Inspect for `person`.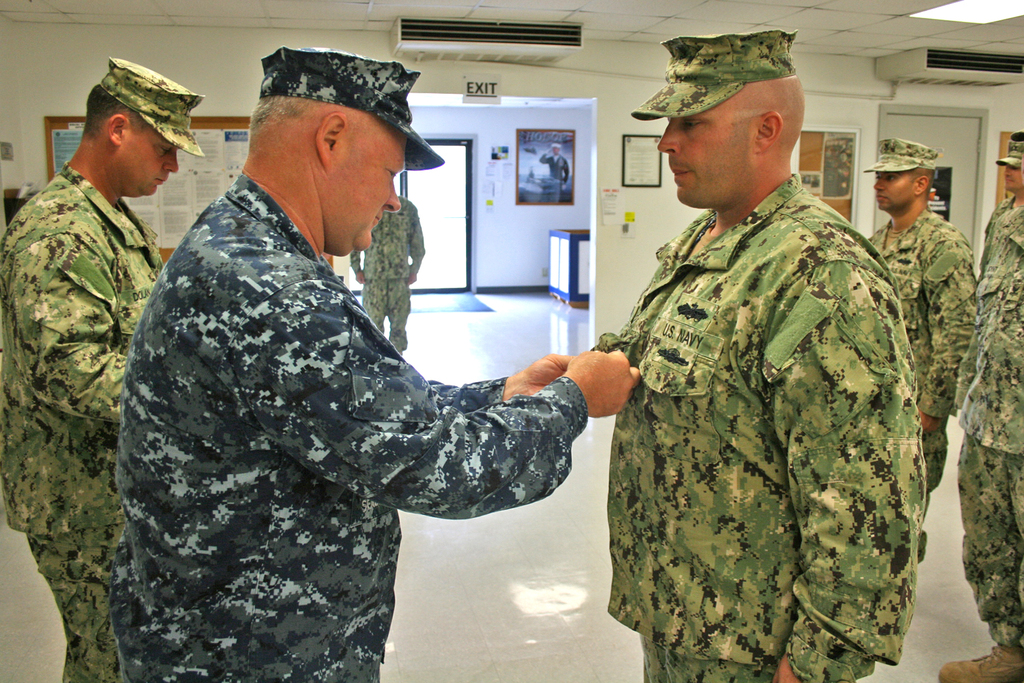
Inspection: <region>862, 138, 979, 562</region>.
